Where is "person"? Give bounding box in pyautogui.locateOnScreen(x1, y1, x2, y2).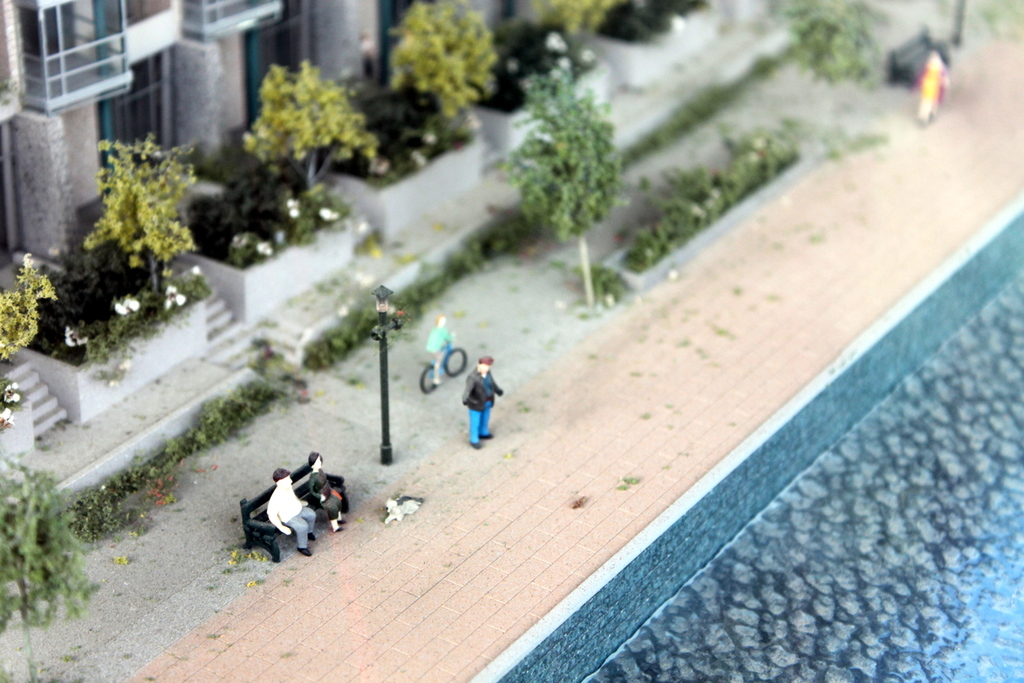
pyautogui.locateOnScreen(918, 50, 950, 127).
